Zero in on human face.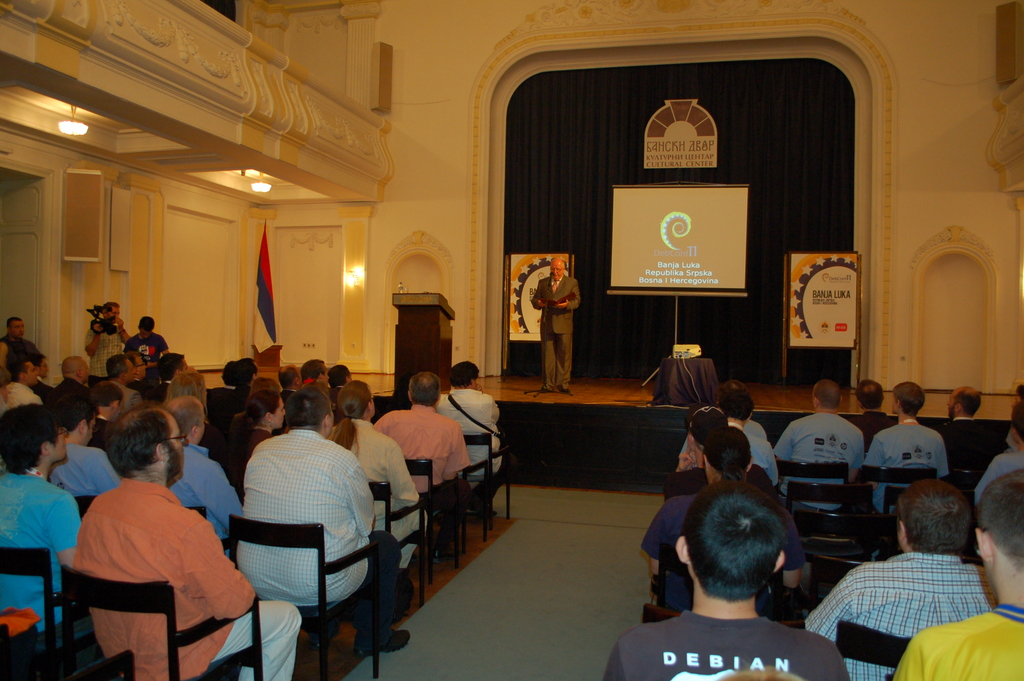
Zeroed in: (x1=273, y1=397, x2=285, y2=428).
